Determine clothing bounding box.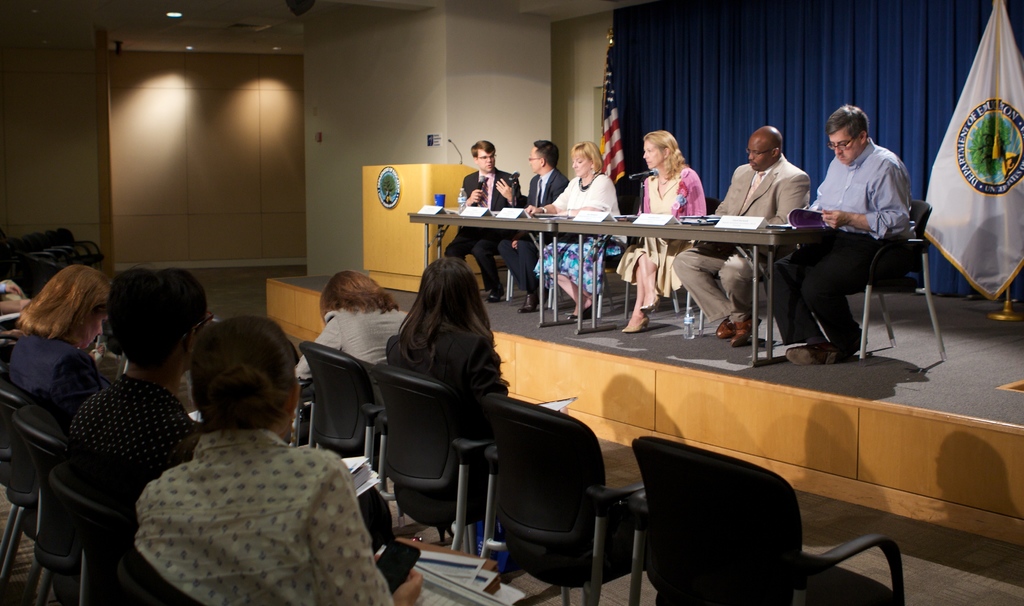
Determined: [616,161,708,299].
